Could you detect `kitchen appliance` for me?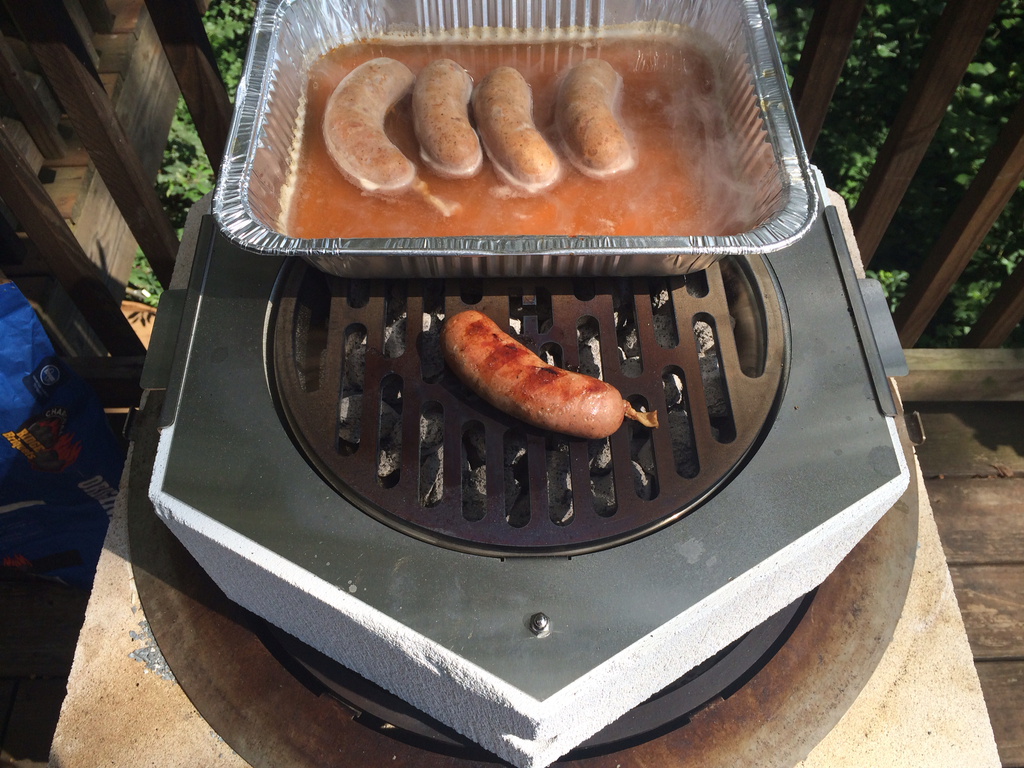
Detection result: <box>147,194,910,767</box>.
